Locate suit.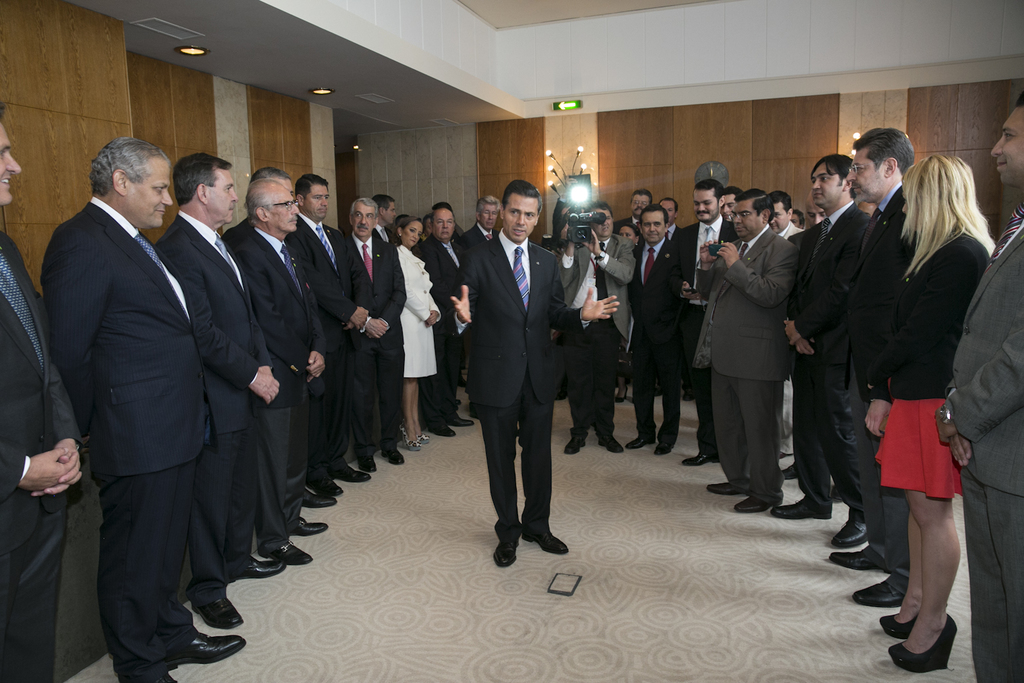
Bounding box: Rect(219, 216, 241, 245).
